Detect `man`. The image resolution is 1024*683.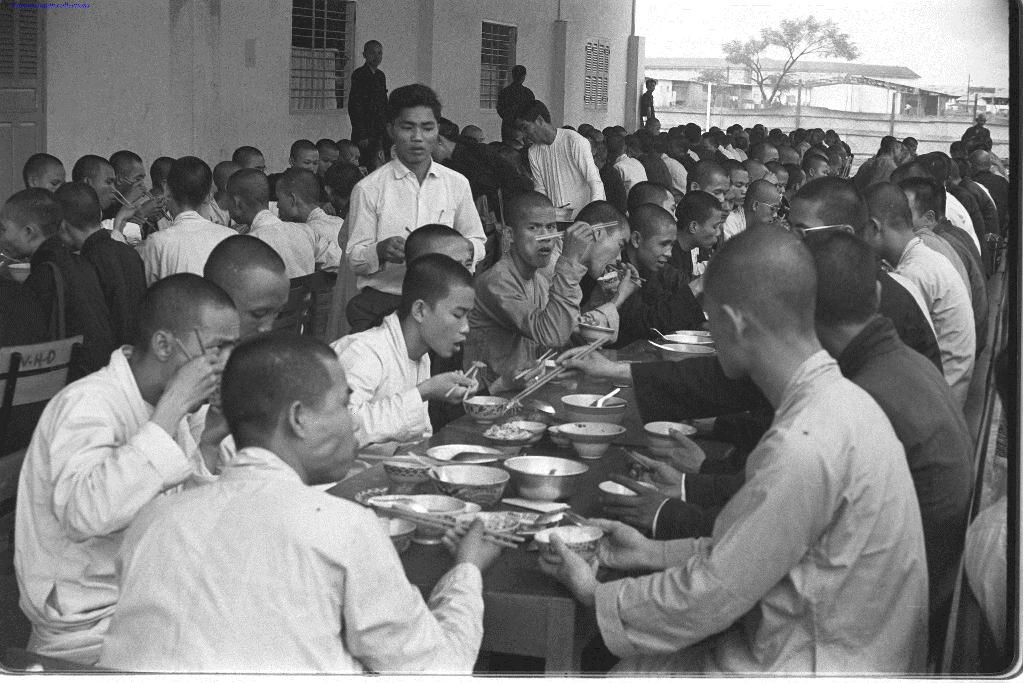
(540, 220, 920, 677).
